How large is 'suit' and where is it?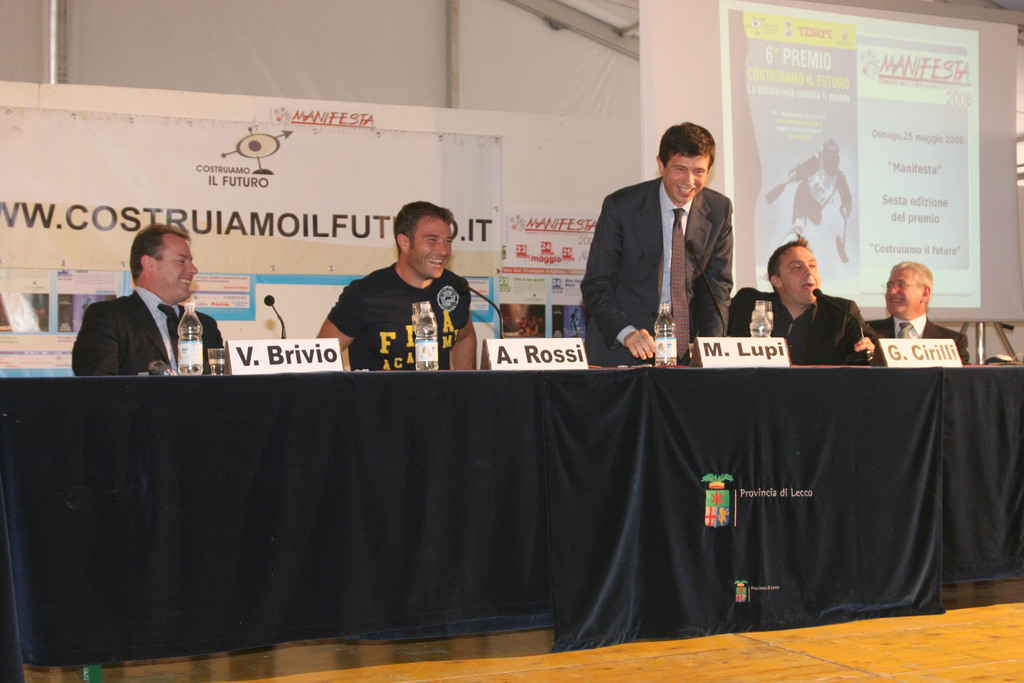
Bounding box: Rect(732, 288, 888, 365).
